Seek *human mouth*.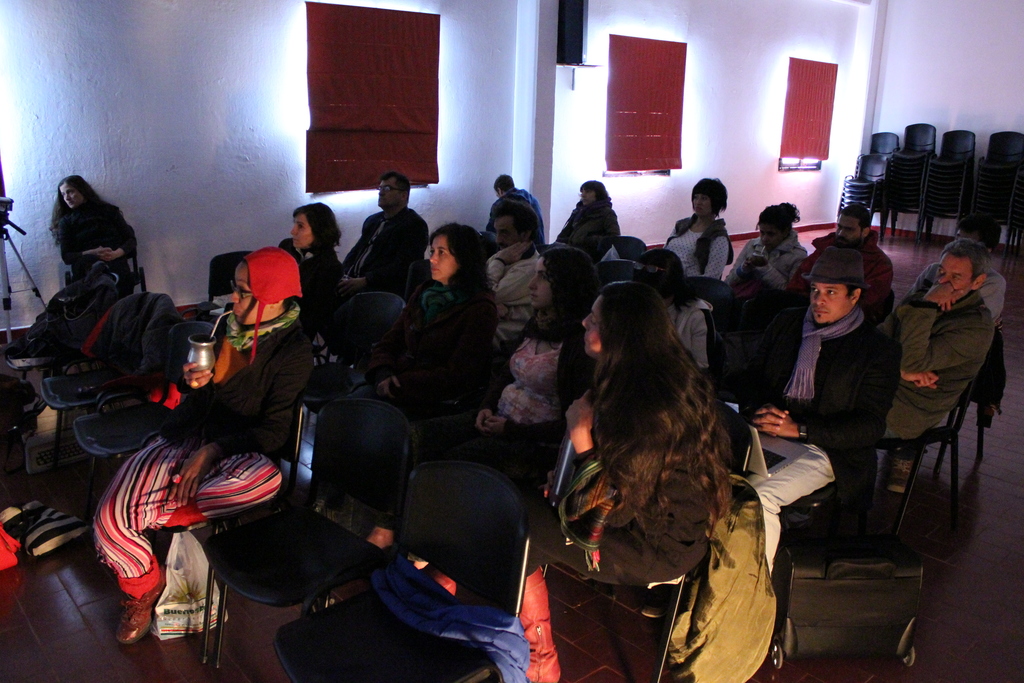
[813,306,829,315].
